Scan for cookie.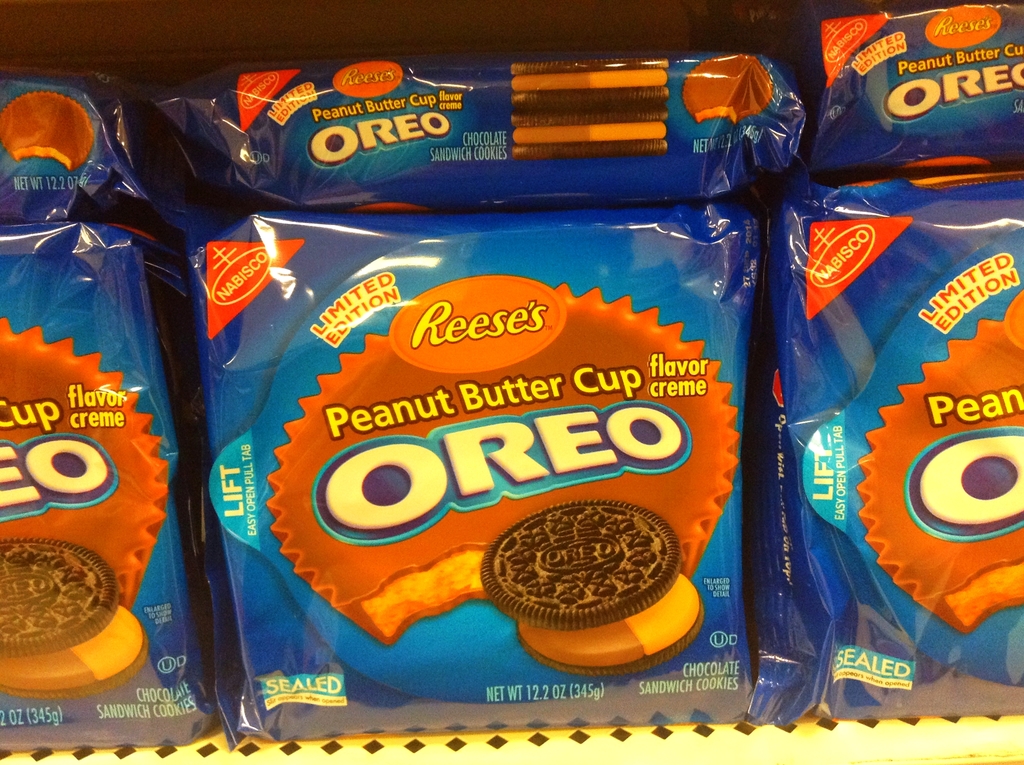
Scan result: <bbox>478, 497, 710, 679</bbox>.
